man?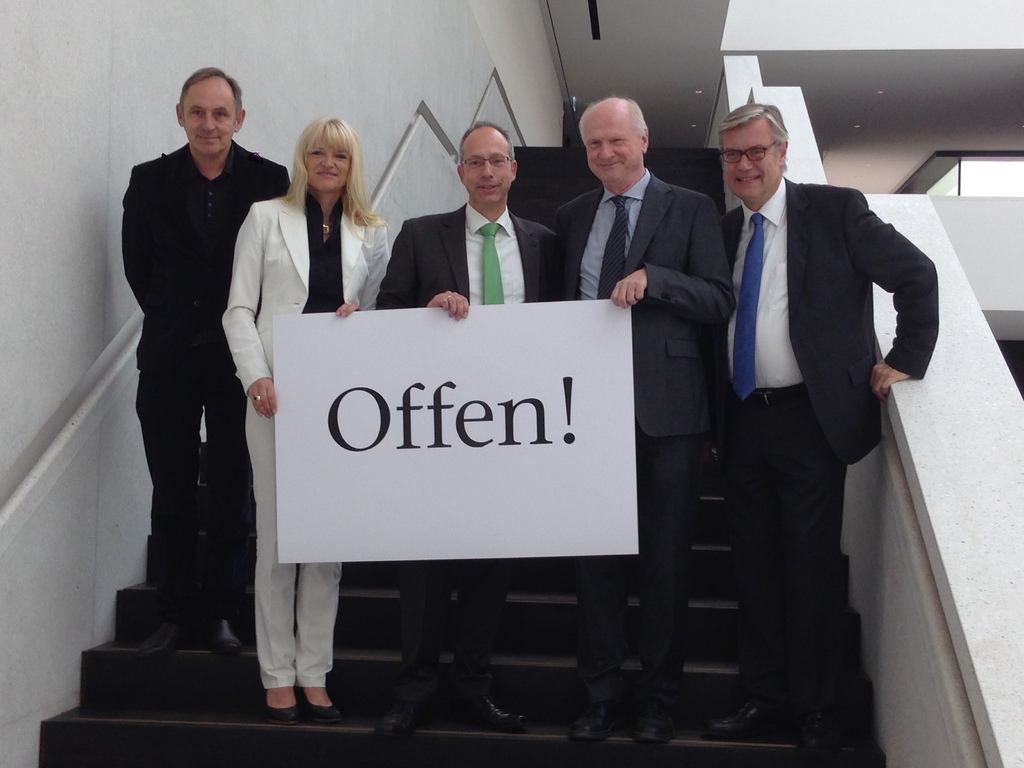
x1=550, y1=93, x2=739, y2=738
